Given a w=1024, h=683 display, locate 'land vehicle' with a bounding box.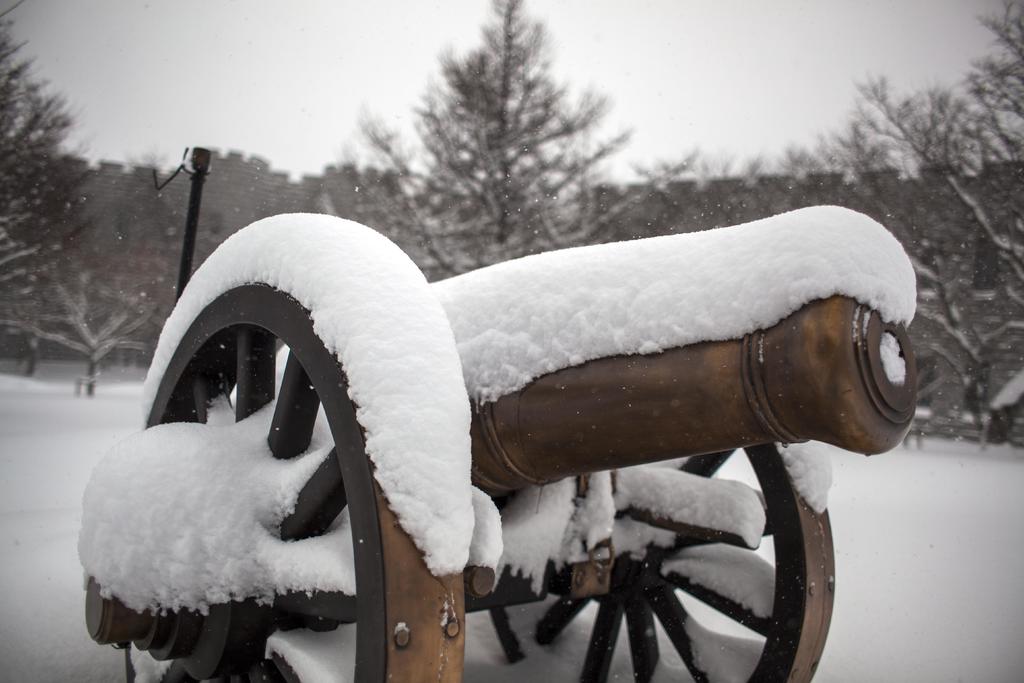
Located: region(19, 145, 950, 677).
